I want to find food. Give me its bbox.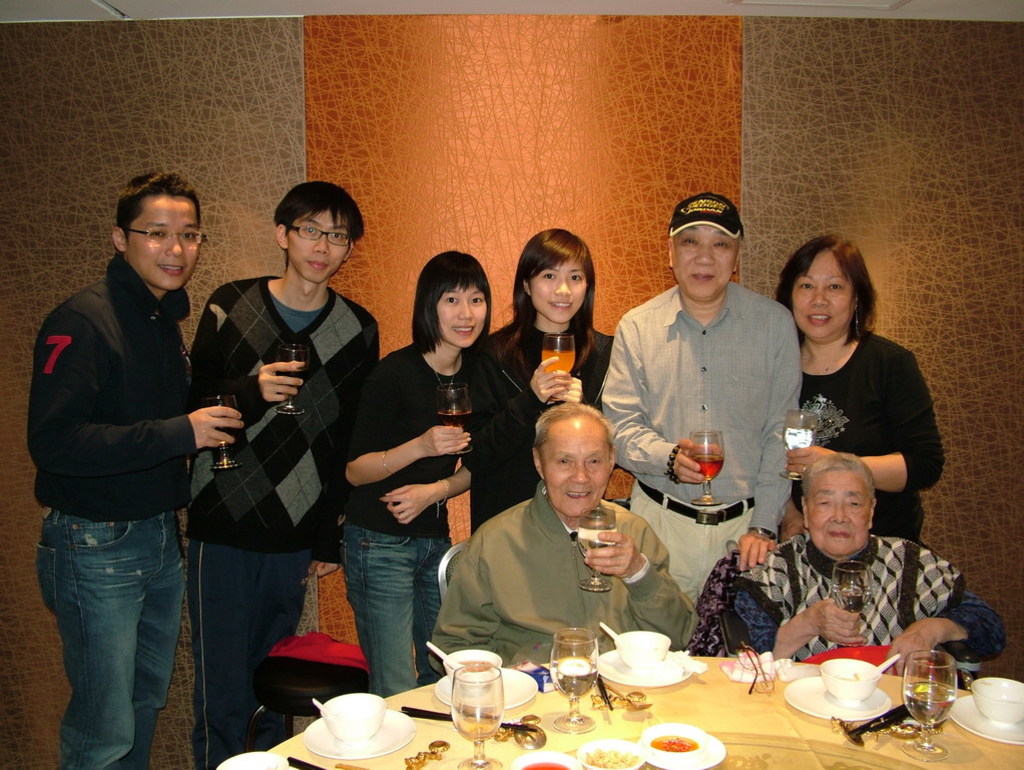
left=446, top=659, right=496, bottom=674.
